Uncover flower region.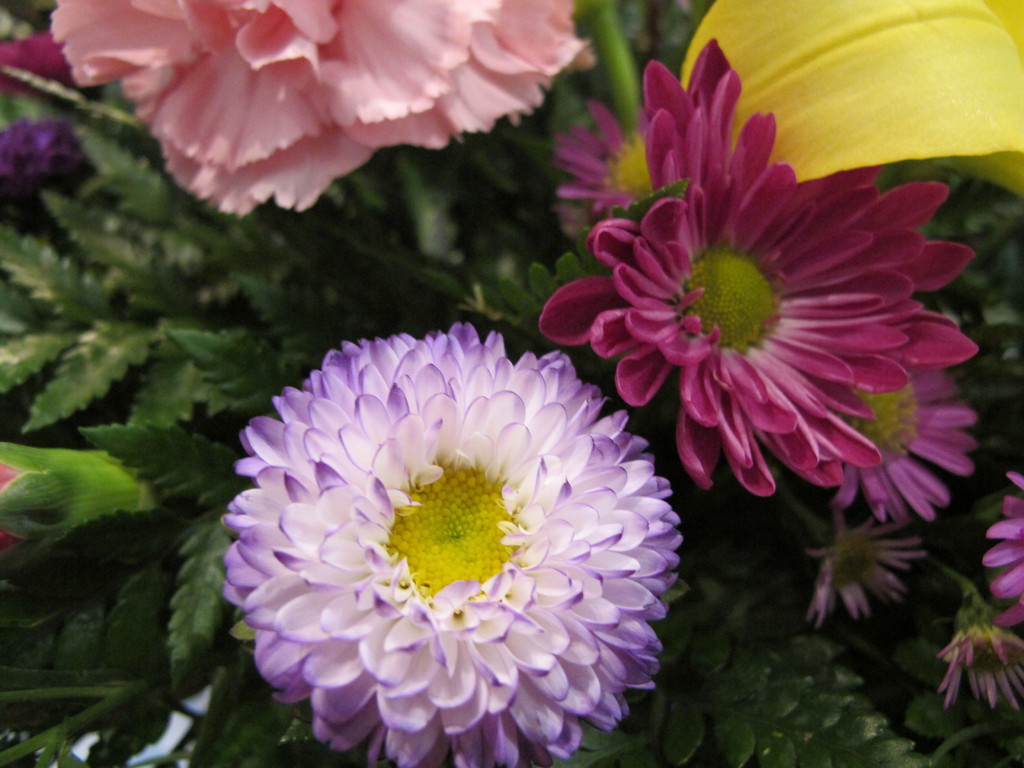
Uncovered: x1=824, y1=351, x2=978, y2=524.
